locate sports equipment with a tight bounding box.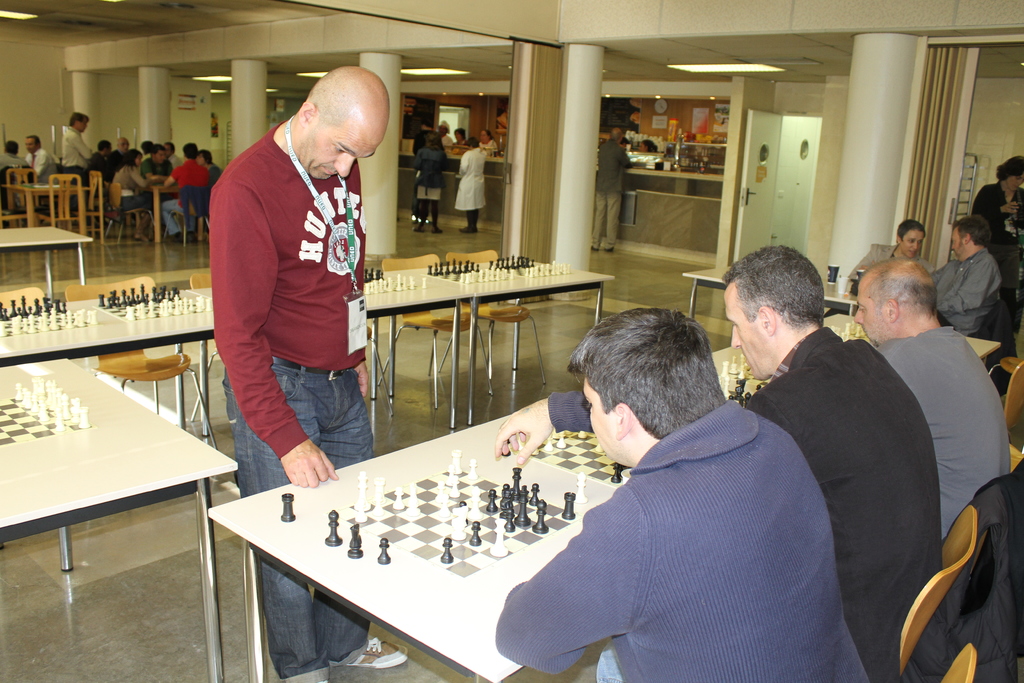
BBox(278, 490, 297, 521).
